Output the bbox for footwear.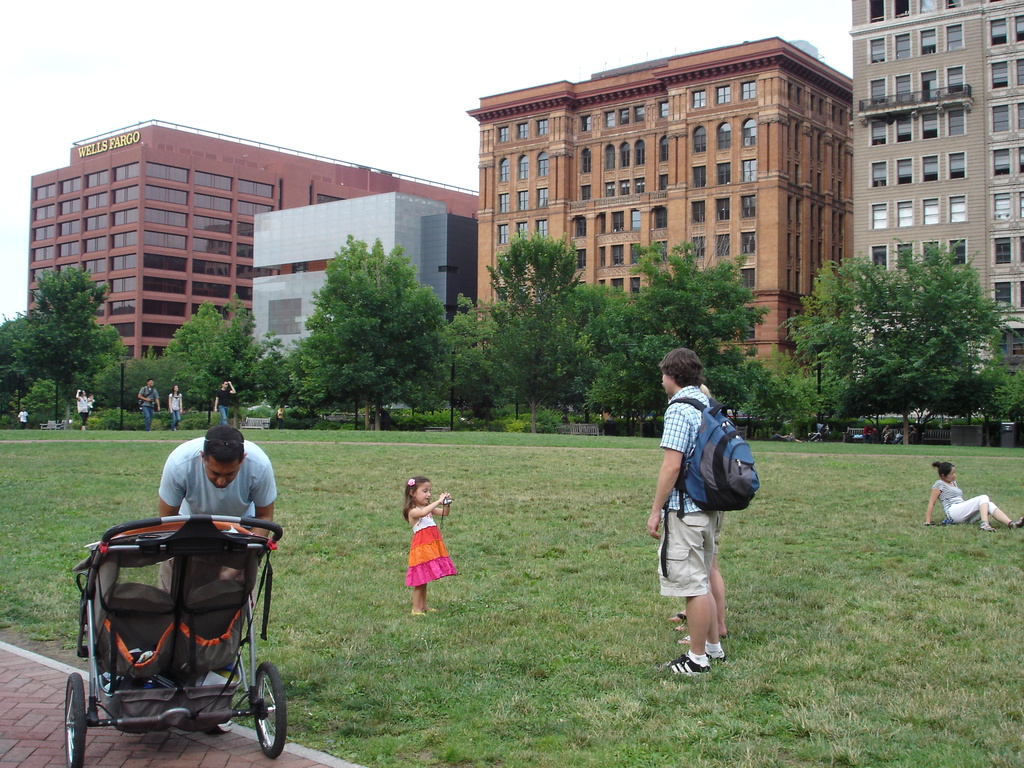
crop(1006, 516, 1023, 532).
